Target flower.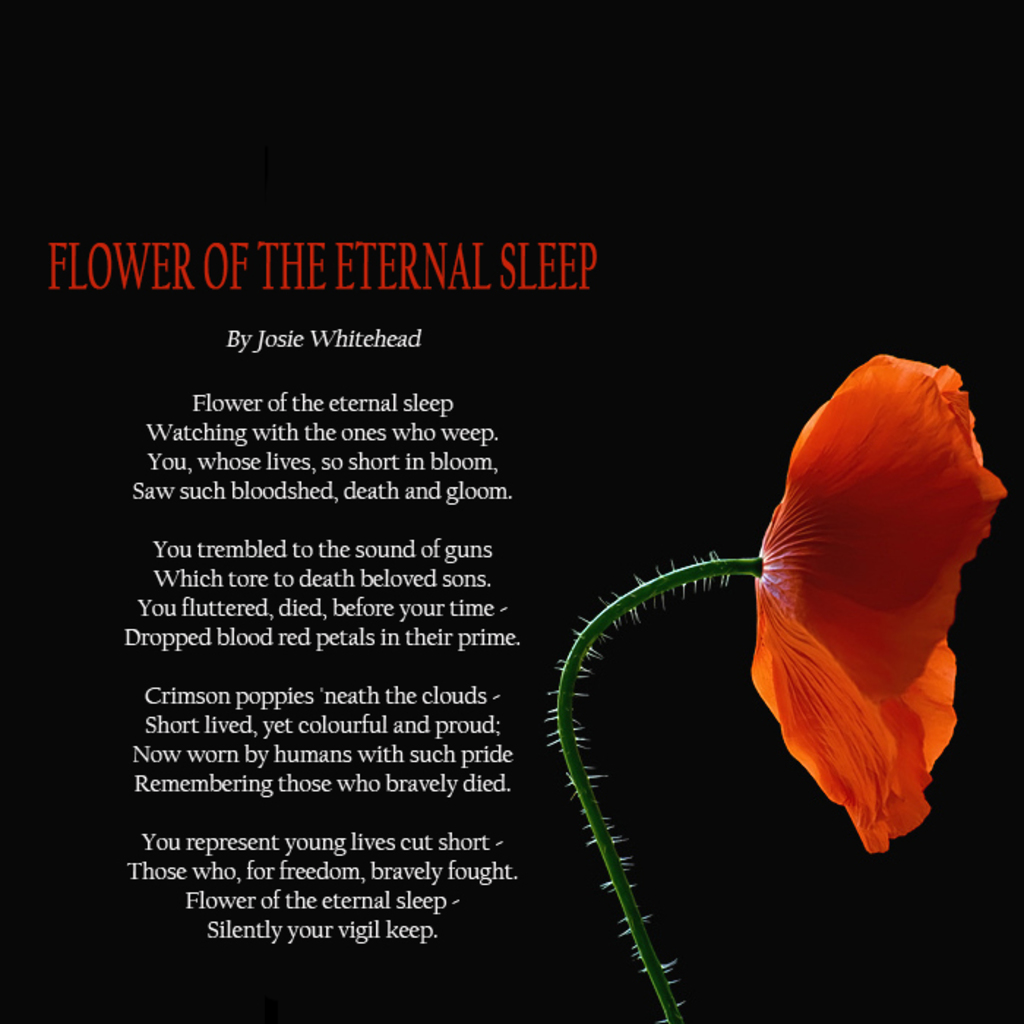
Target region: 685, 376, 996, 828.
